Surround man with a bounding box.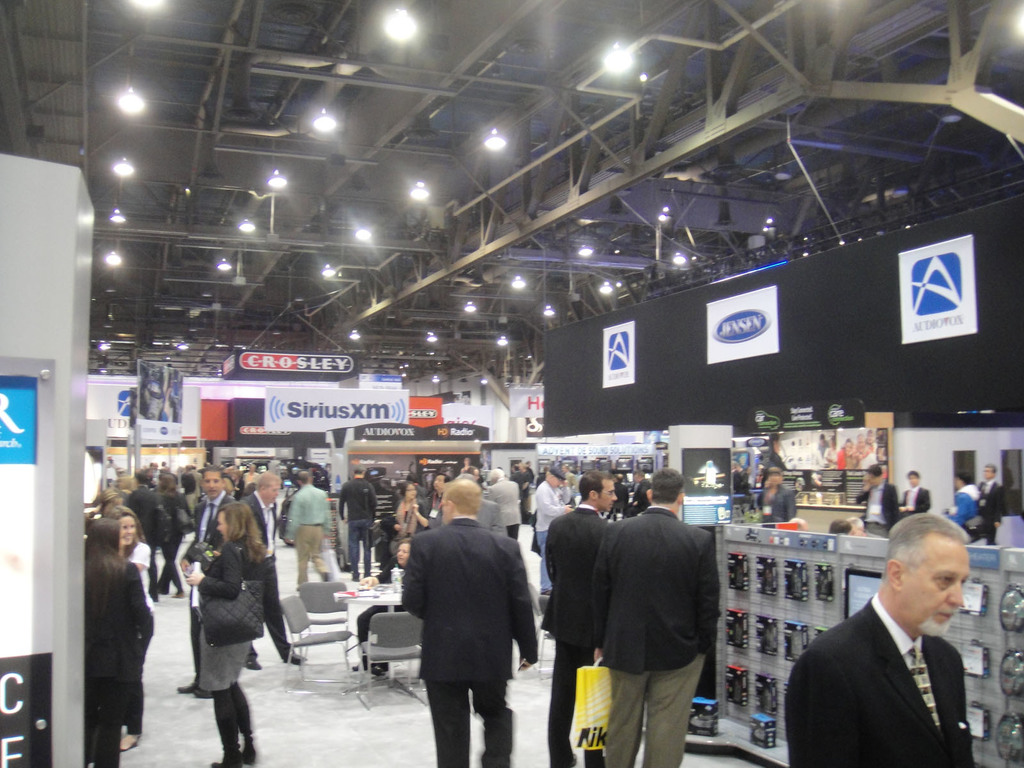
402, 479, 541, 767.
